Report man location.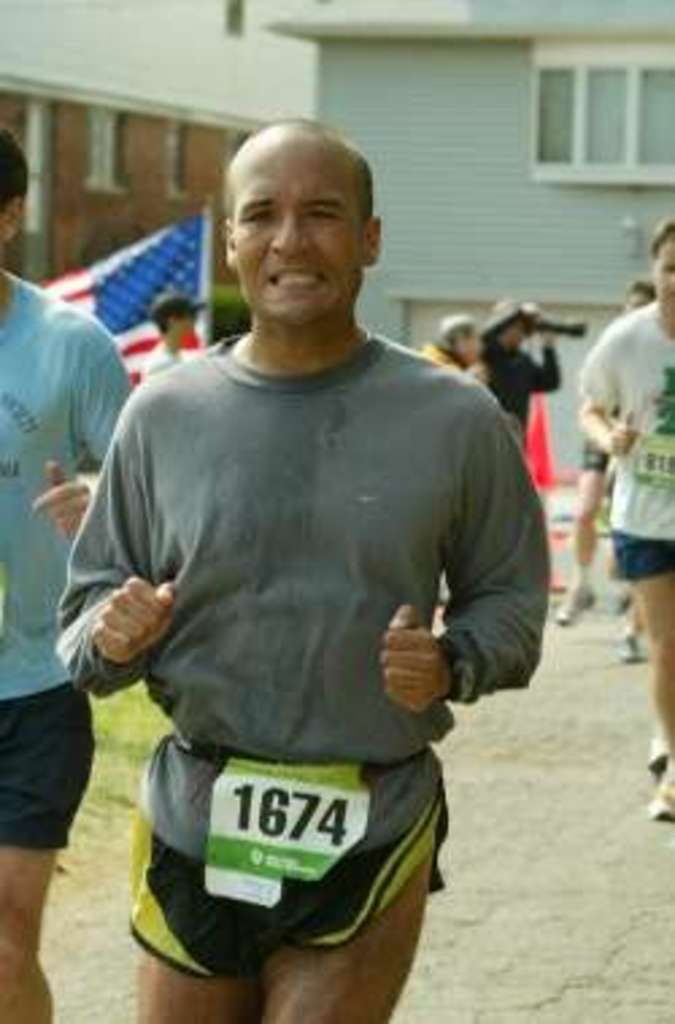
Report: region(143, 295, 189, 384).
